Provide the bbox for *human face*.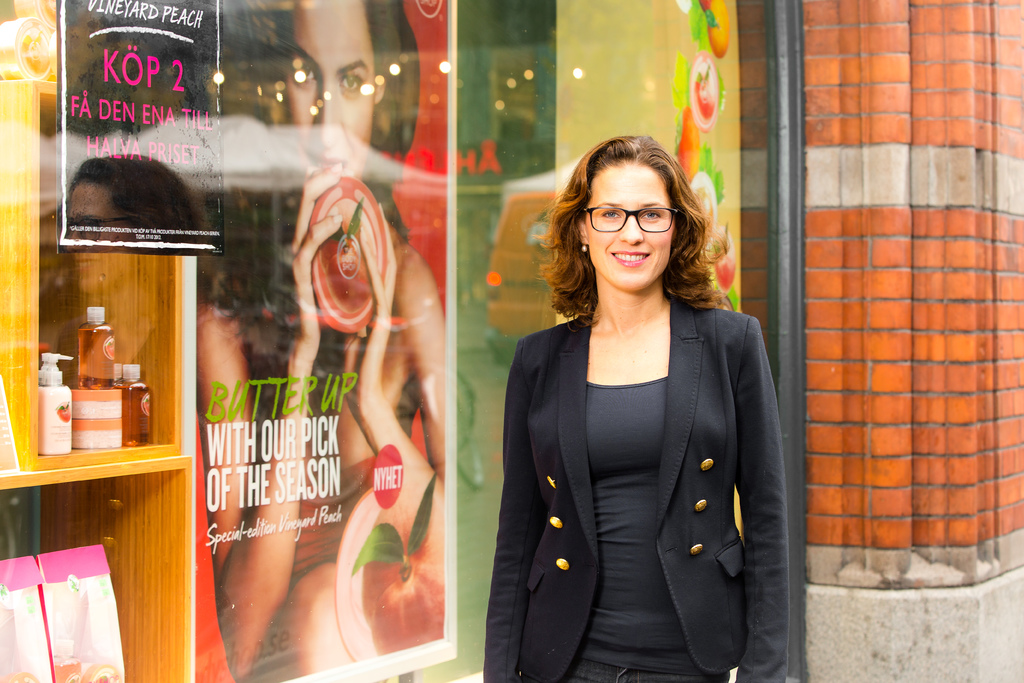
rect(588, 164, 673, 290).
